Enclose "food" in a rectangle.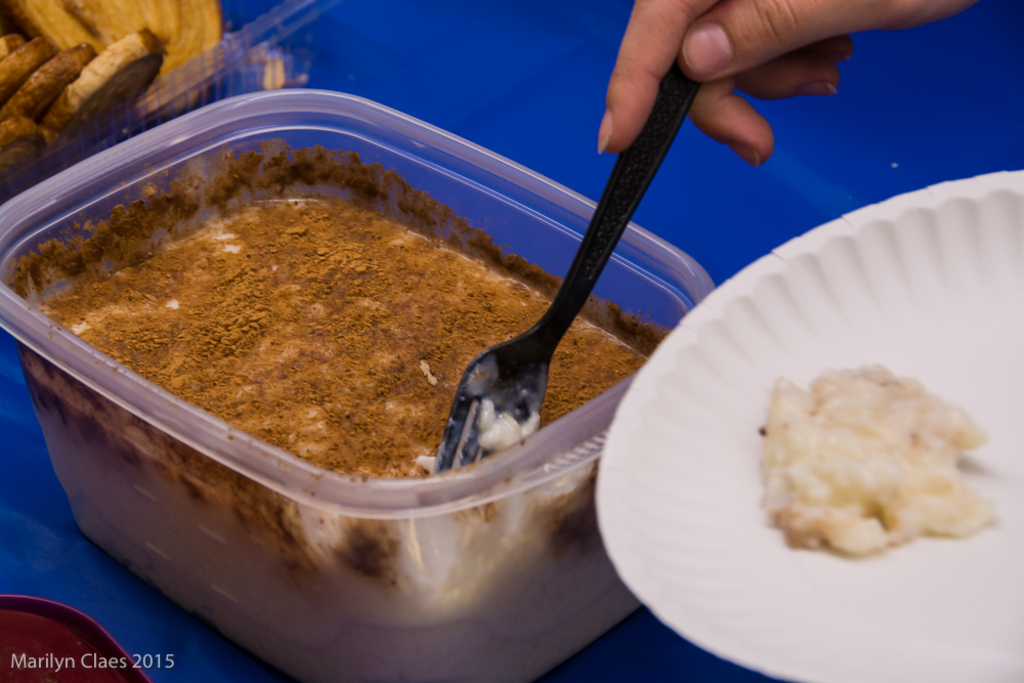
pyautogui.locateOnScreen(0, 32, 61, 101).
